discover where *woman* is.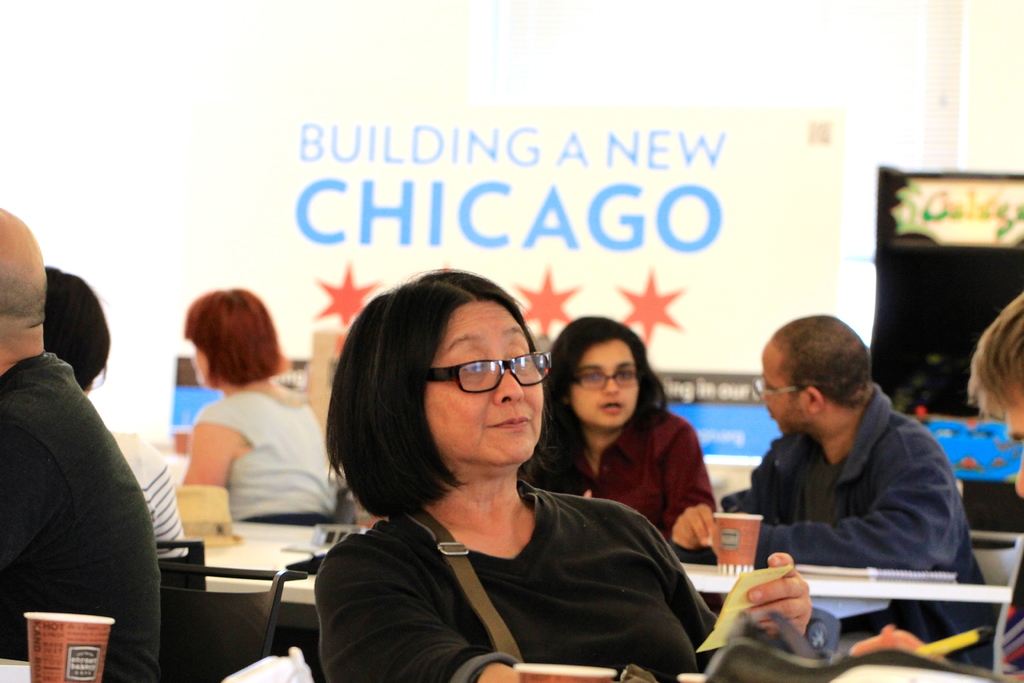
Discovered at bbox=[300, 278, 692, 675].
